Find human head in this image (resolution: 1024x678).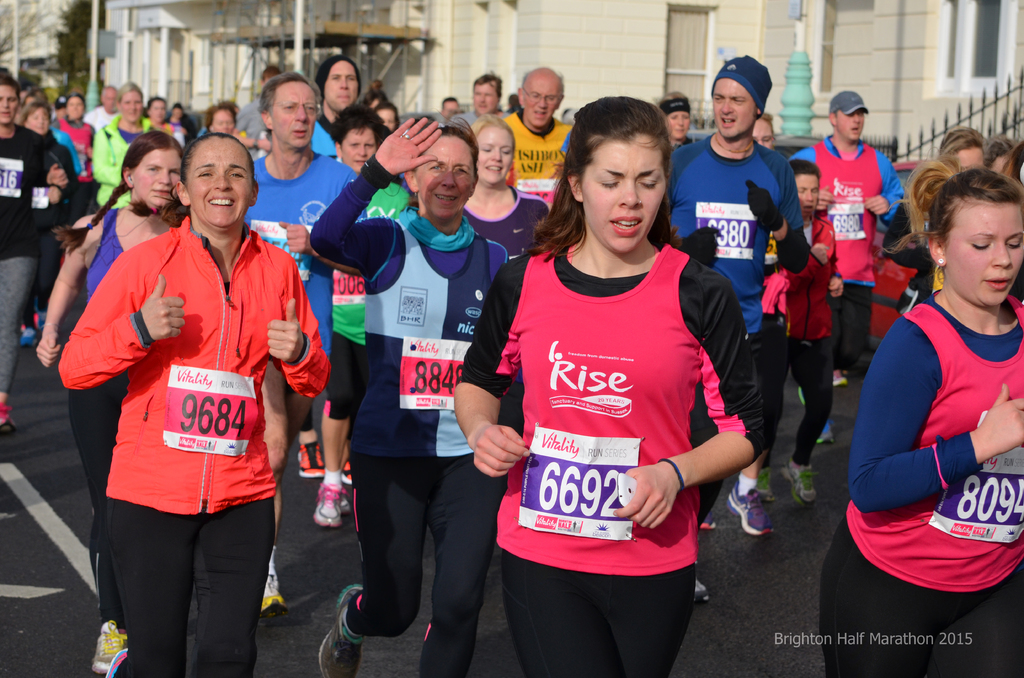
bbox=(0, 76, 21, 124).
